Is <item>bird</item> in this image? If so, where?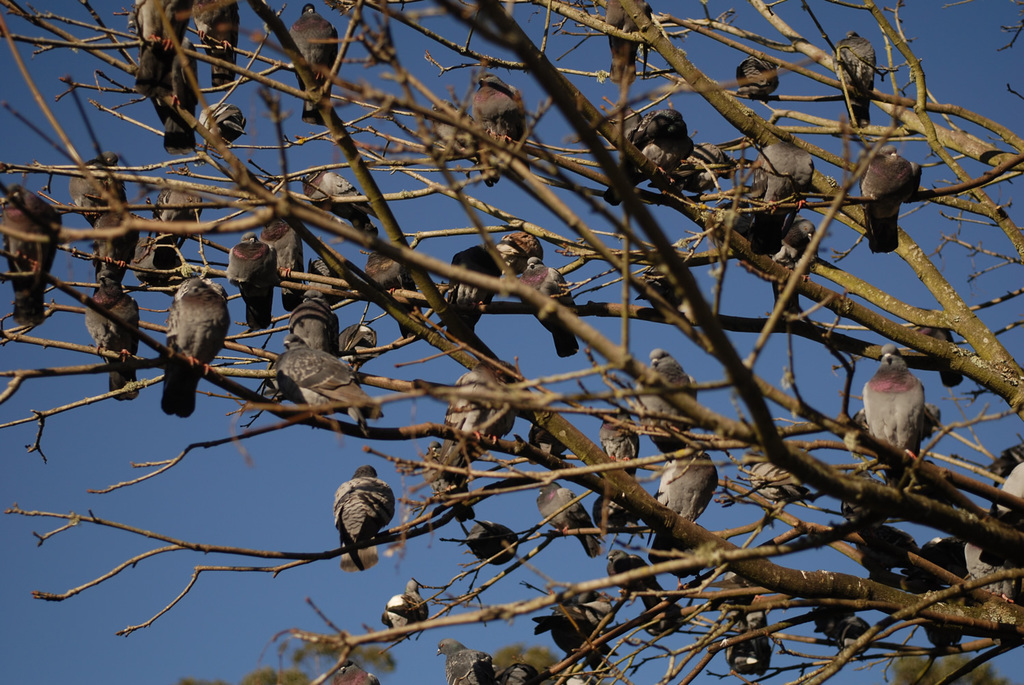
Yes, at 192, 0, 240, 91.
